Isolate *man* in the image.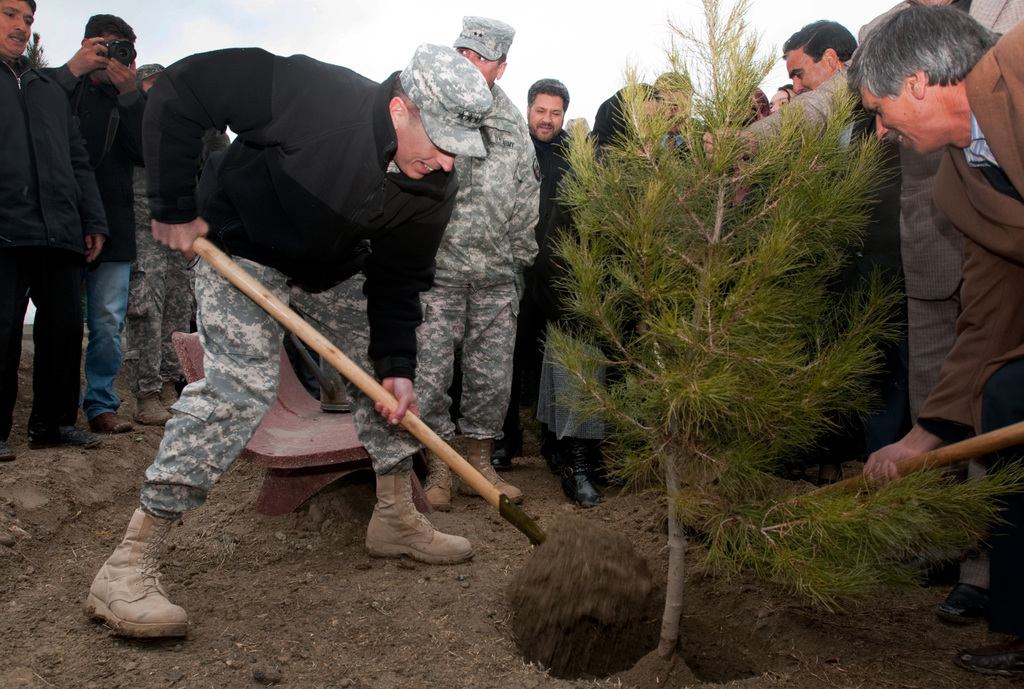
Isolated region: bbox=[846, 12, 1023, 496].
